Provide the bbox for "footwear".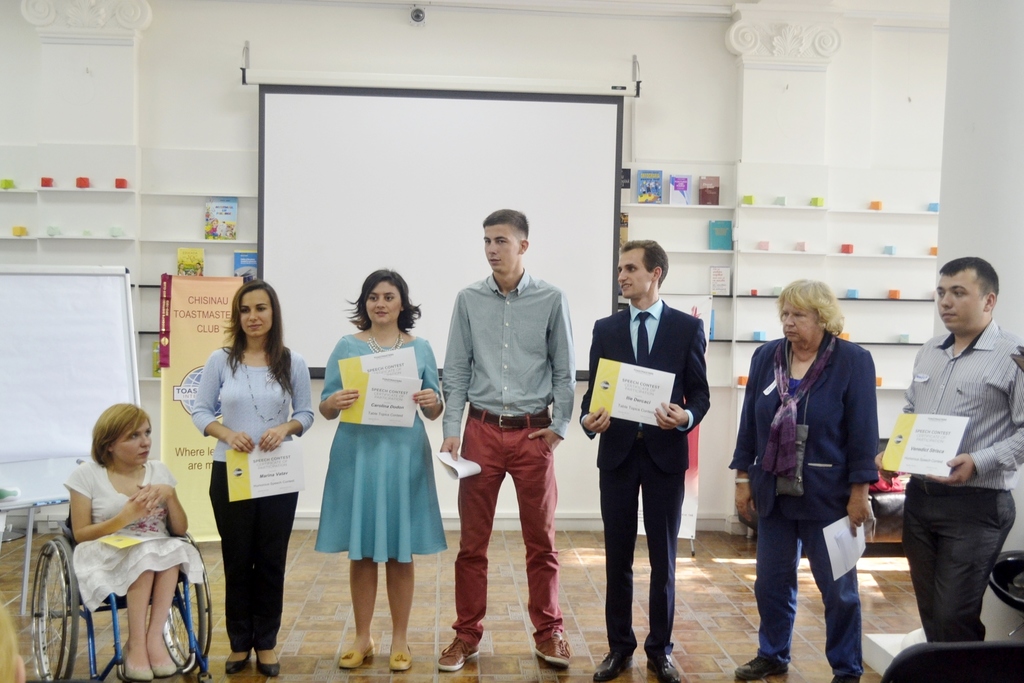
left=161, top=662, right=186, bottom=682.
